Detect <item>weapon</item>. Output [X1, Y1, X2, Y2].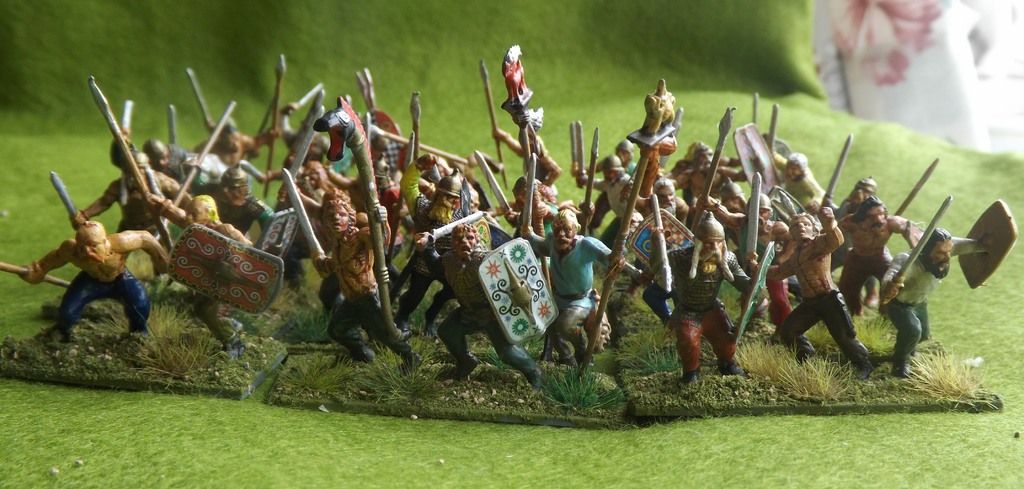
[282, 90, 325, 180].
